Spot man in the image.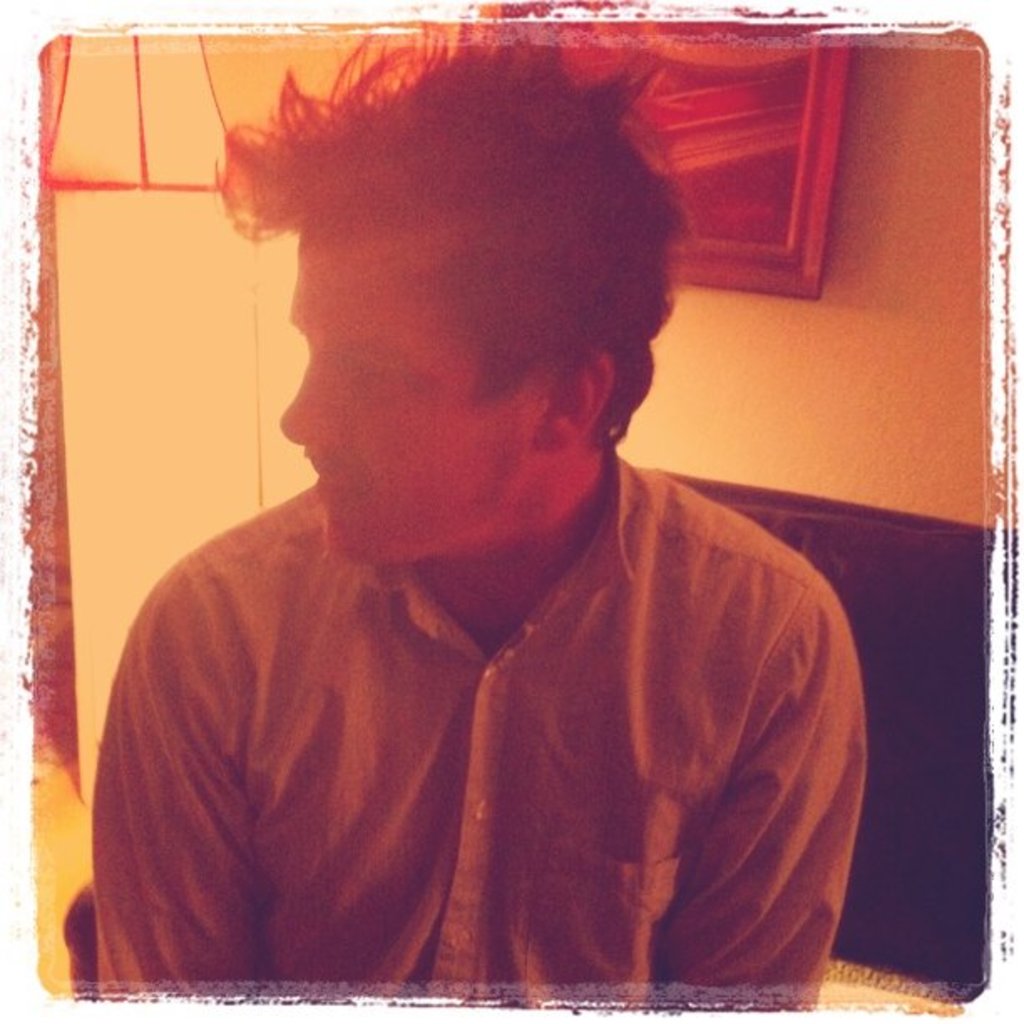
man found at l=90, t=23, r=873, b=1022.
